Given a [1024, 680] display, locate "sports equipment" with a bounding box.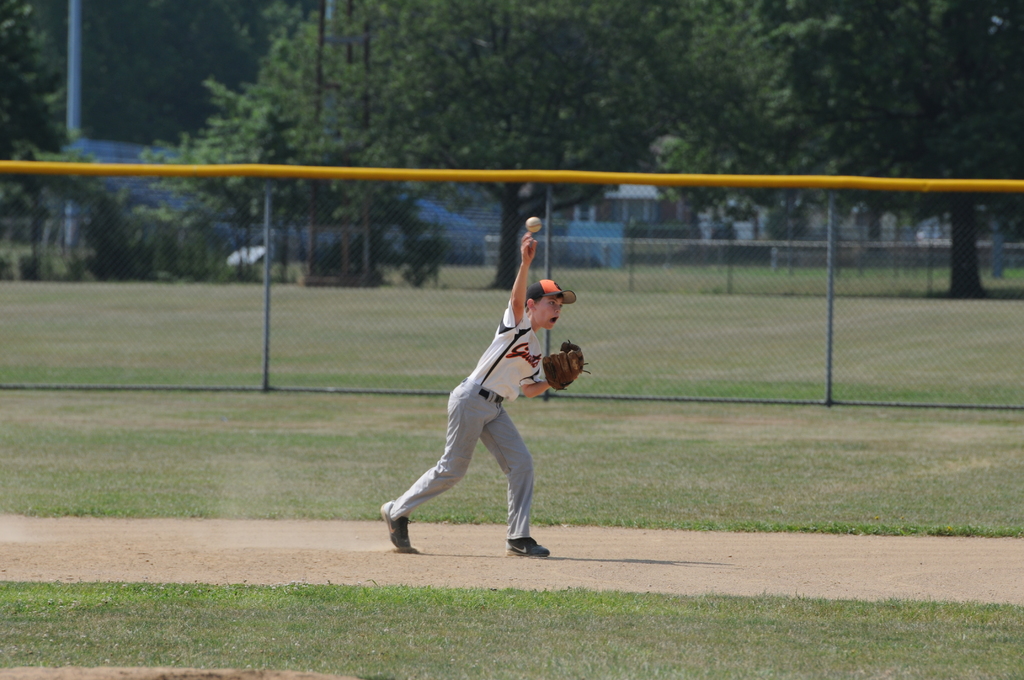
Located: {"x1": 545, "y1": 343, "x2": 585, "y2": 387}.
